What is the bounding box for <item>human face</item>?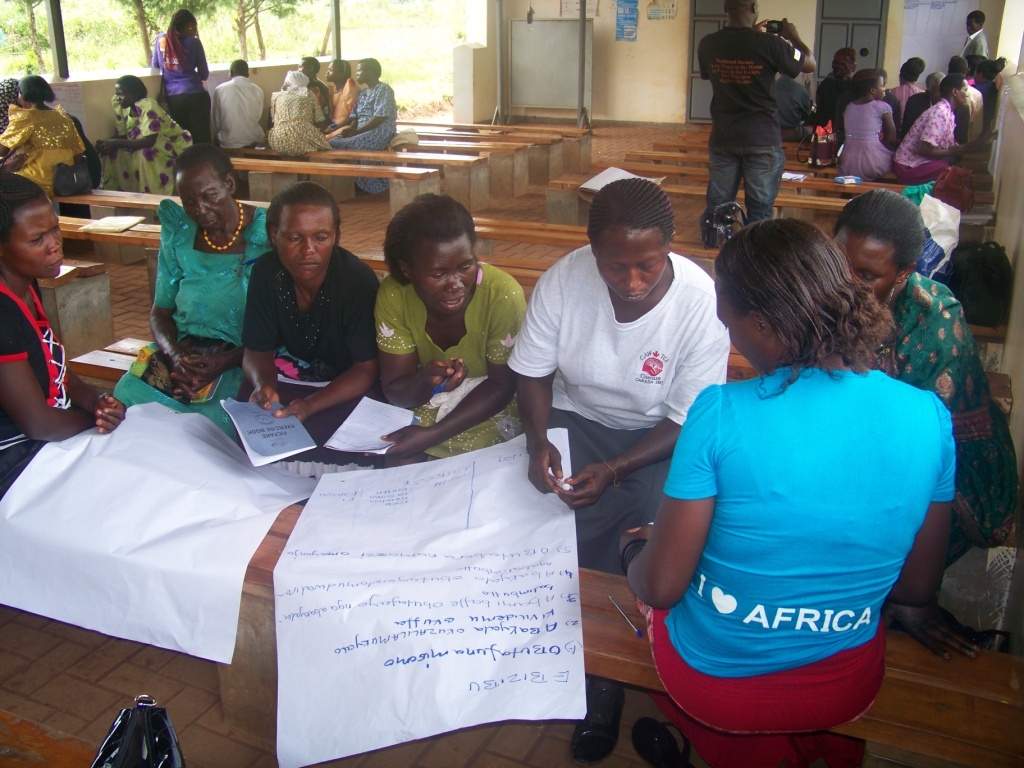
(left=185, top=166, right=231, bottom=240).
